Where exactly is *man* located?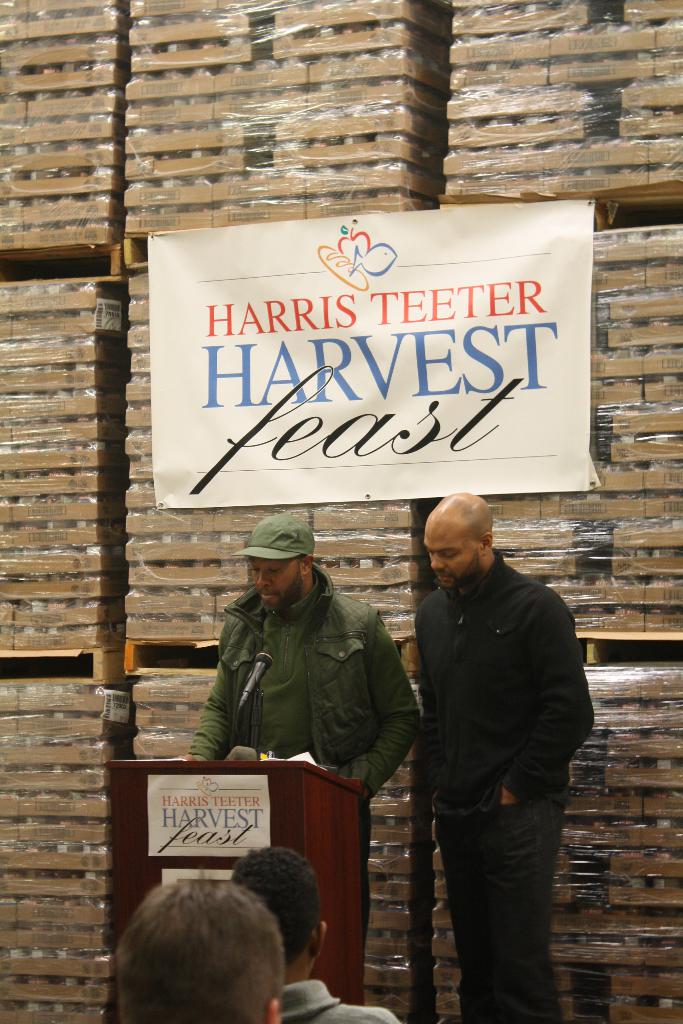
Its bounding box is pyautogui.locateOnScreen(397, 501, 606, 1012).
